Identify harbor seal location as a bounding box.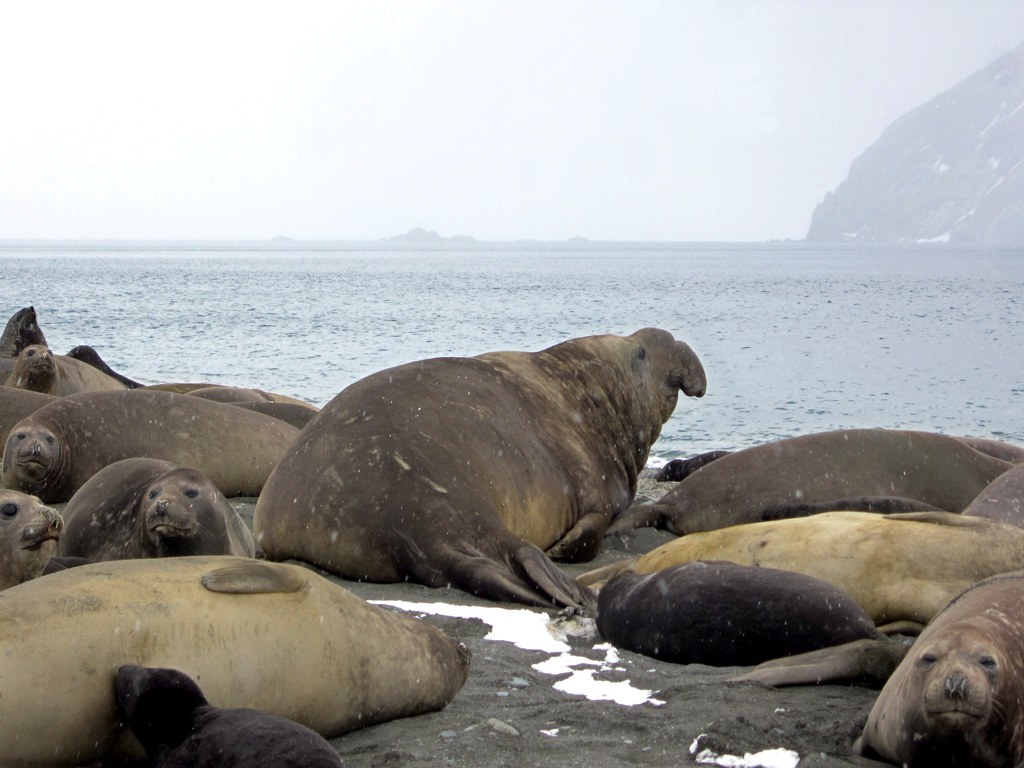
pyautogui.locateOnScreen(115, 665, 342, 767).
